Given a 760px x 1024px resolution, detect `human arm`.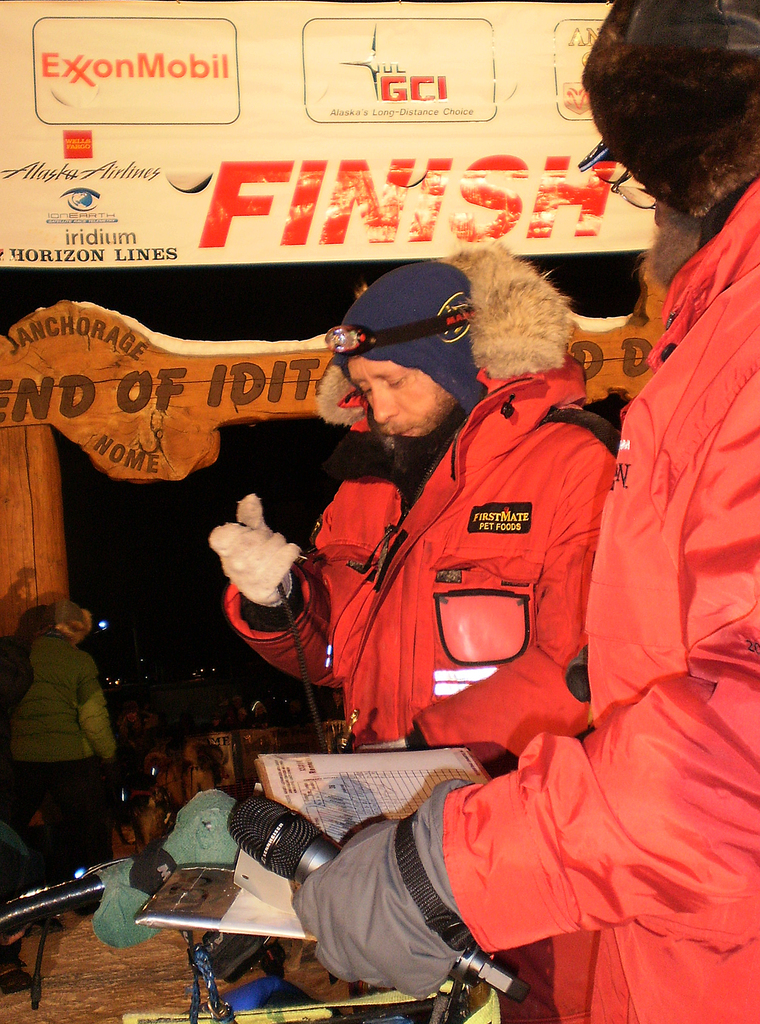
x1=74 y1=650 x2=120 y2=756.
